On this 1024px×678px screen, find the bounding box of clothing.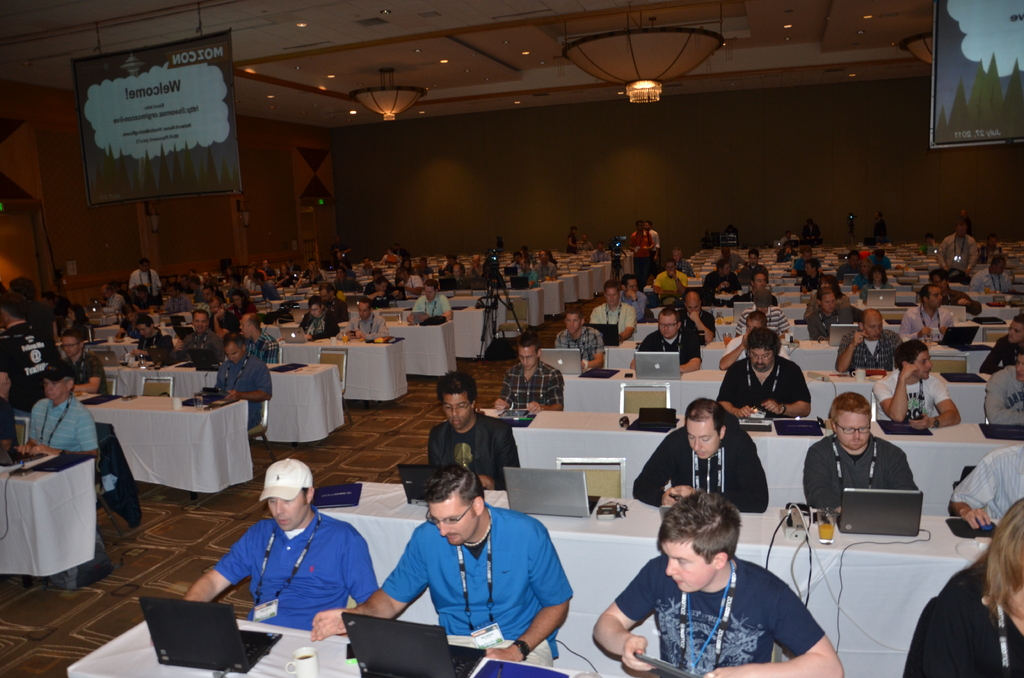
Bounding box: detection(588, 295, 652, 344).
